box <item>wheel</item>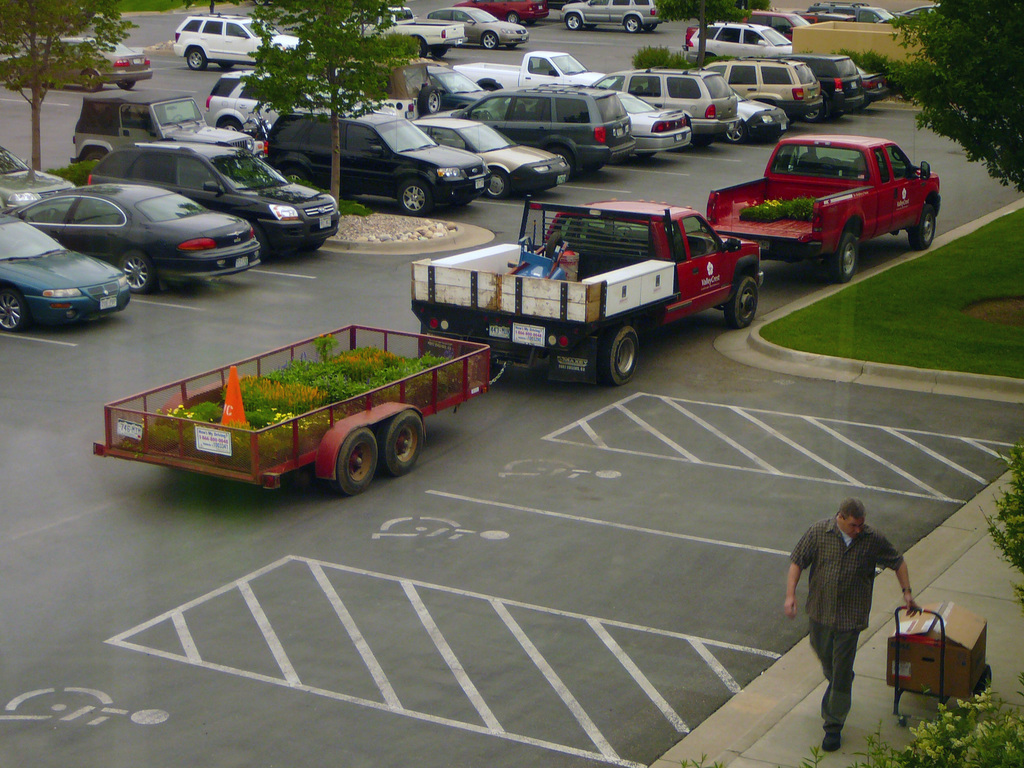
pyautogui.locateOnScreen(482, 175, 513, 199)
